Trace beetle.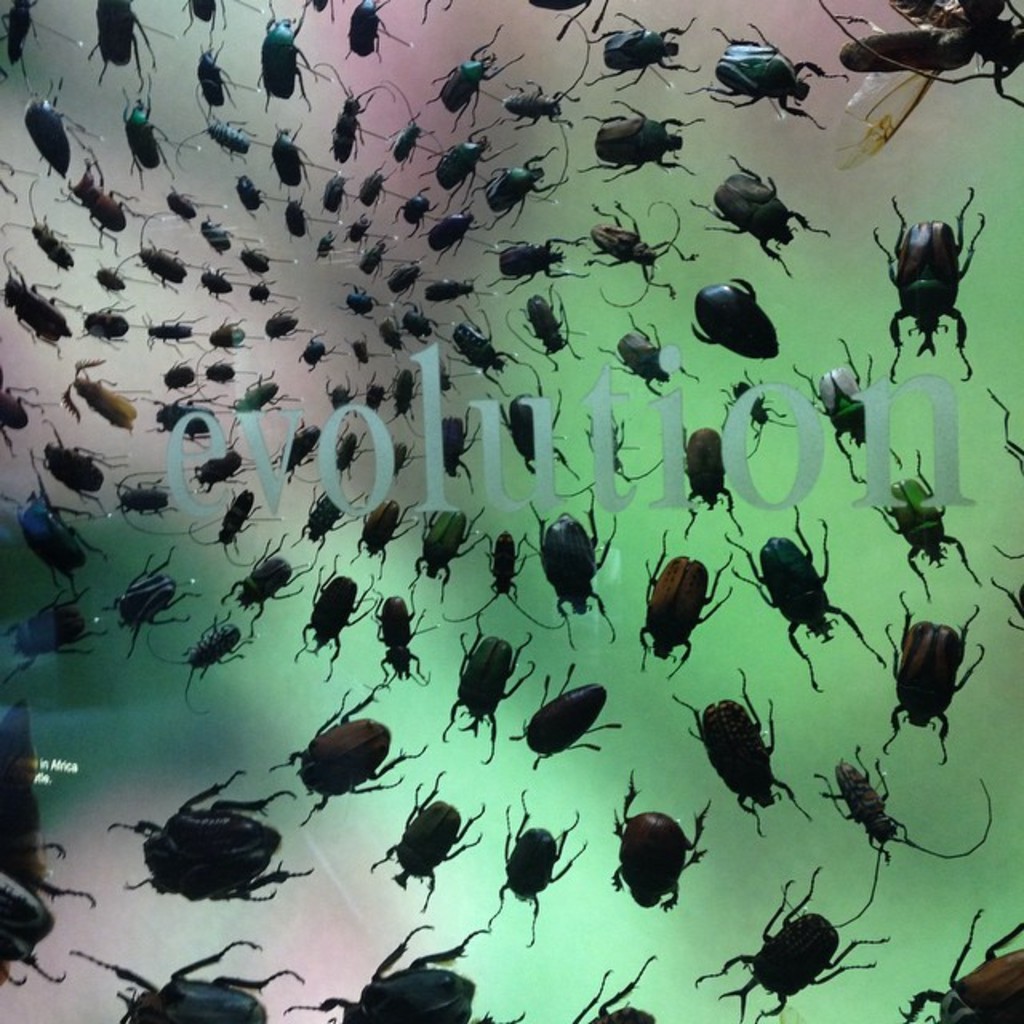
Traced to BBox(482, 789, 589, 947).
